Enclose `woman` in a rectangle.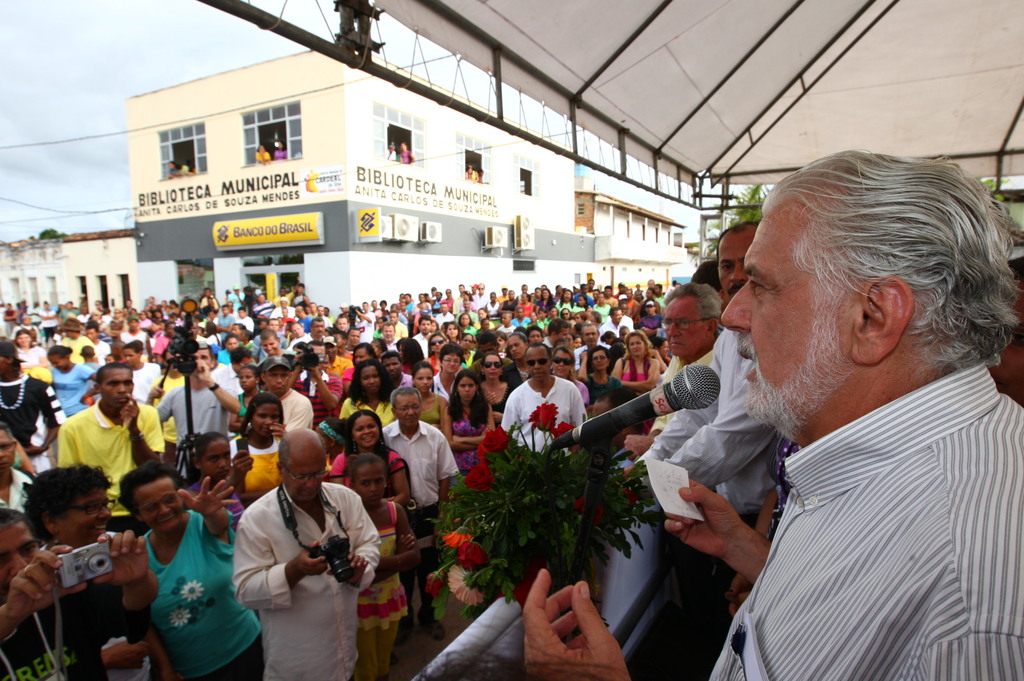
x1=613 y1=329 x2=660 y2=397.
